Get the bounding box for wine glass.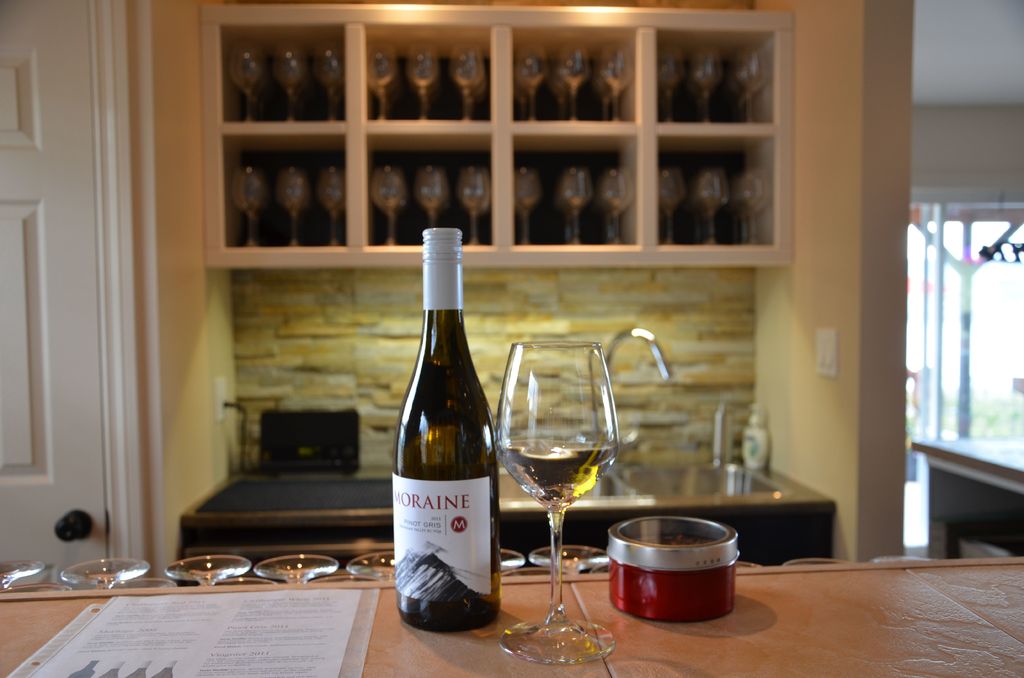
<bbox>572, 171, 591, 241</bbox>.
